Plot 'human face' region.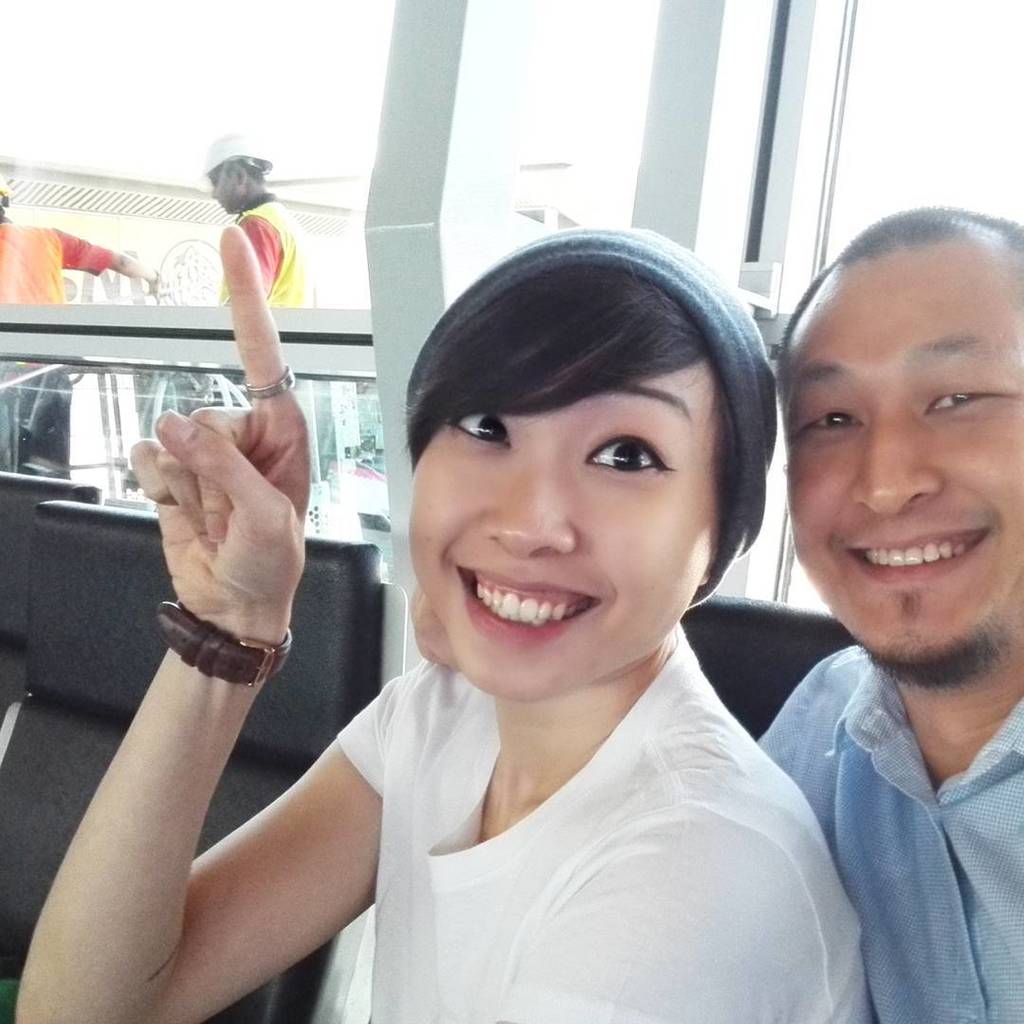
Plotted at {"left": 403, "top": 358, "right": 718, "bottom": 702}.
